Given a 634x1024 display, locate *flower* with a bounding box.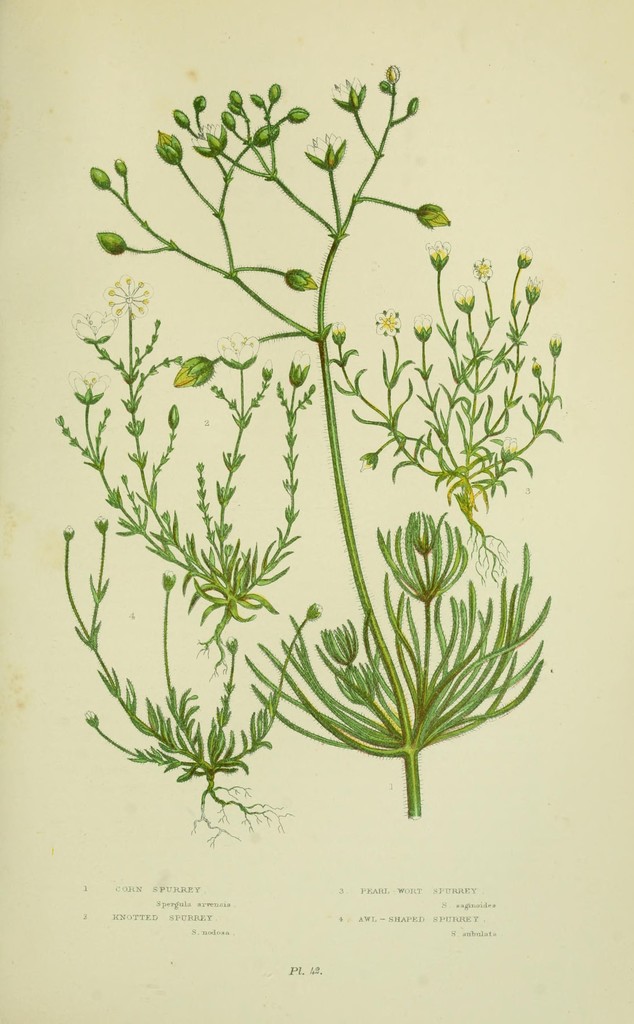
Located: pyautogui.locateOnScreen(173, 351, 207, 389).
